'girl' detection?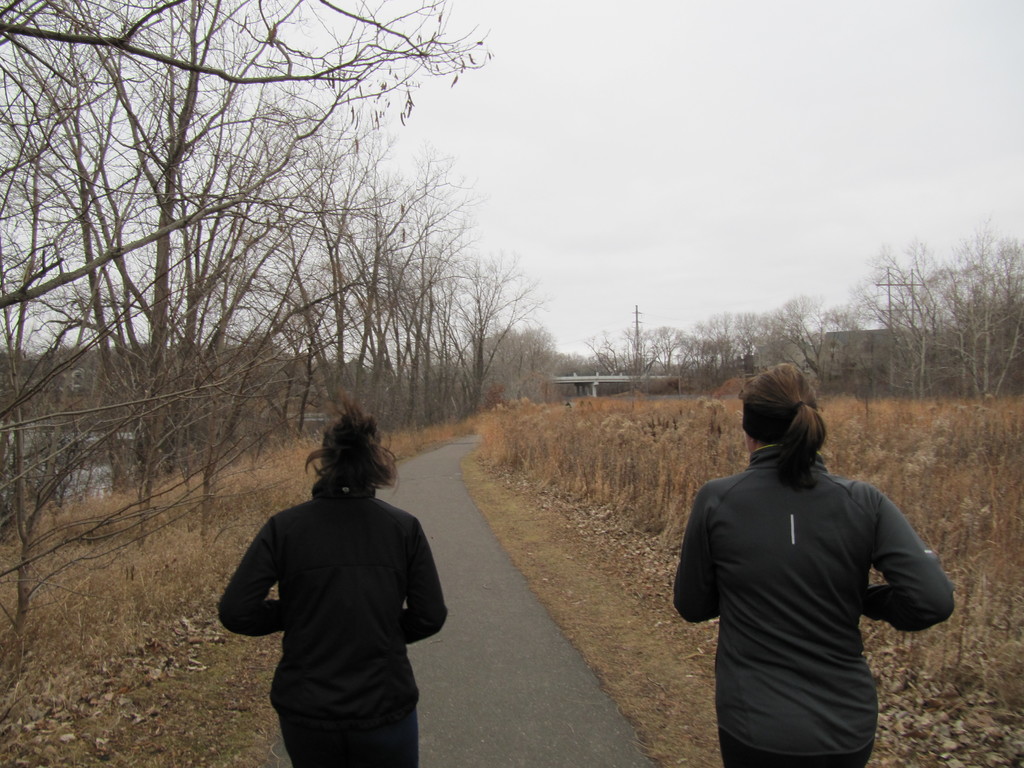
pyautogui.locateOnScreen(671, 364, 957, 767)
